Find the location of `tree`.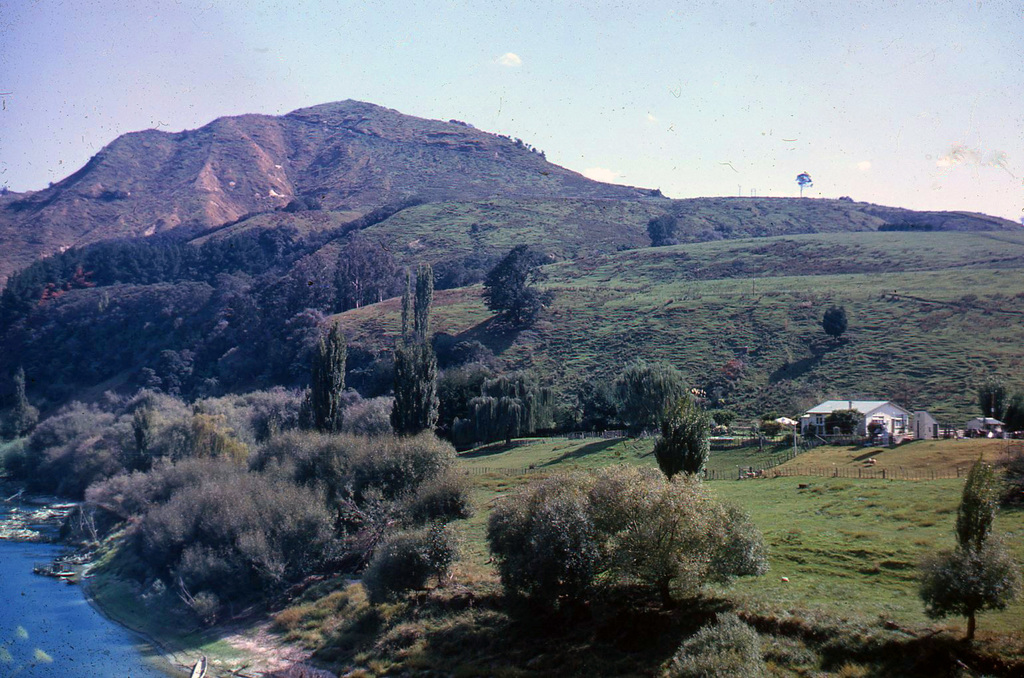
Location: locate(921, 453, 1017, 648).
